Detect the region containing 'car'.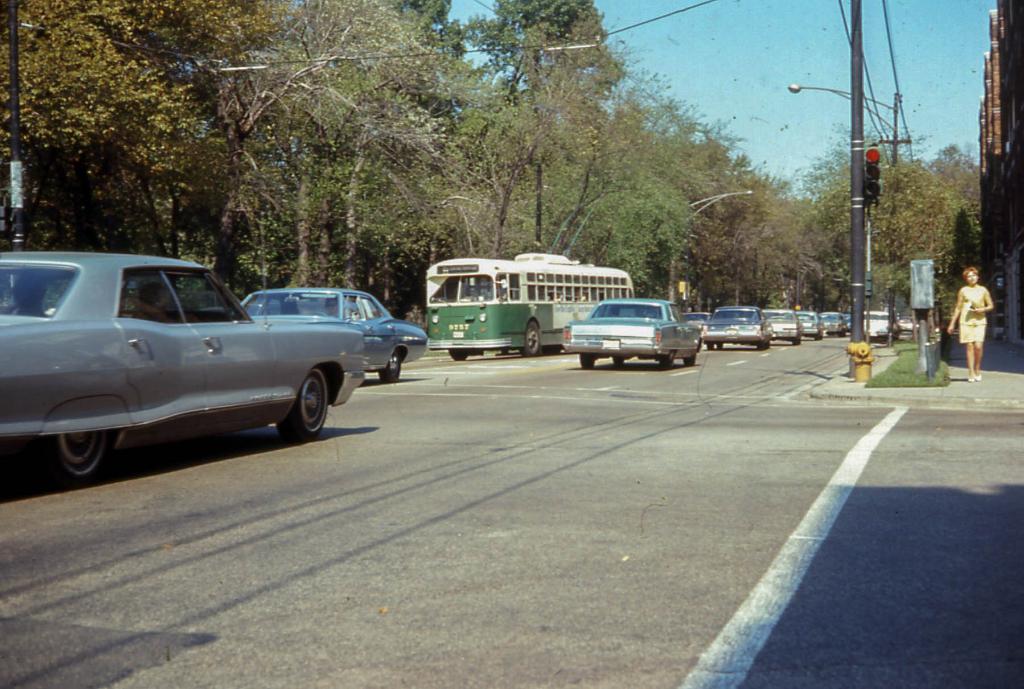
(768,310,796,339).
